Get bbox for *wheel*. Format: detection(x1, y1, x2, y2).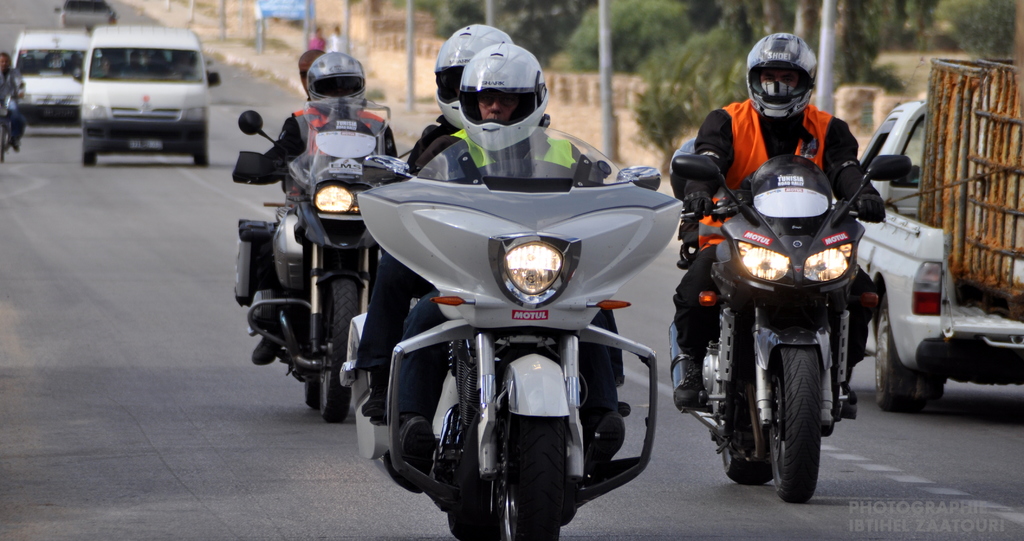
detection(319, 279, 360, 422).
